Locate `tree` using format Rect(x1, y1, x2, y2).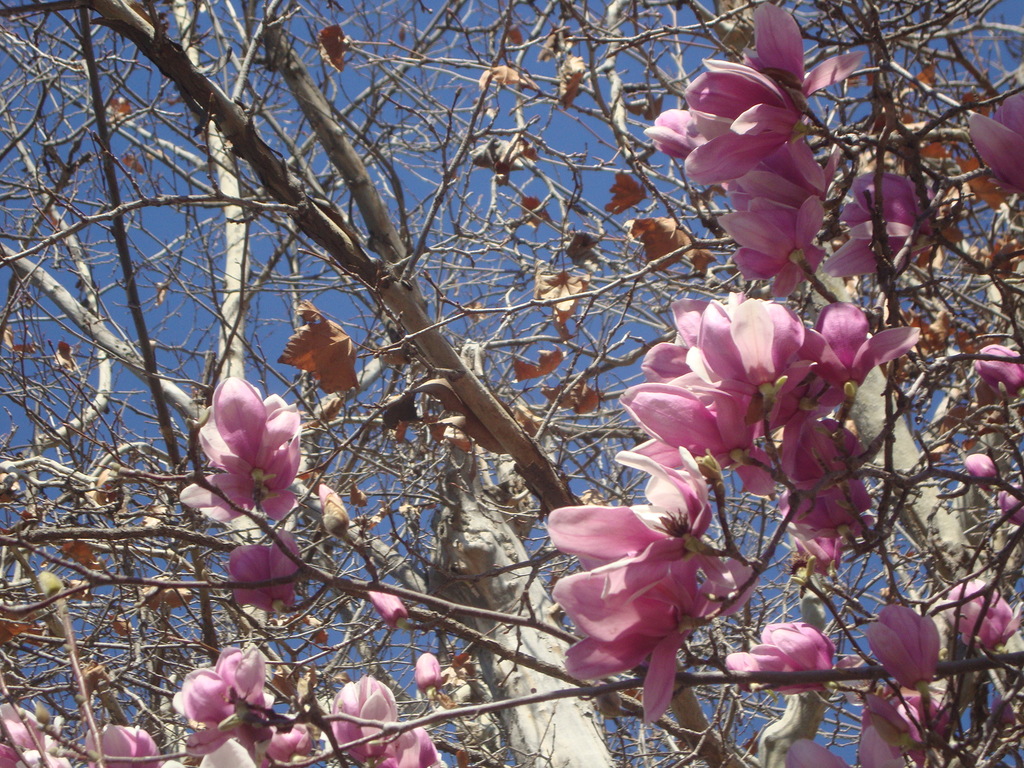
Rect(0, 0, 1023, 767).
